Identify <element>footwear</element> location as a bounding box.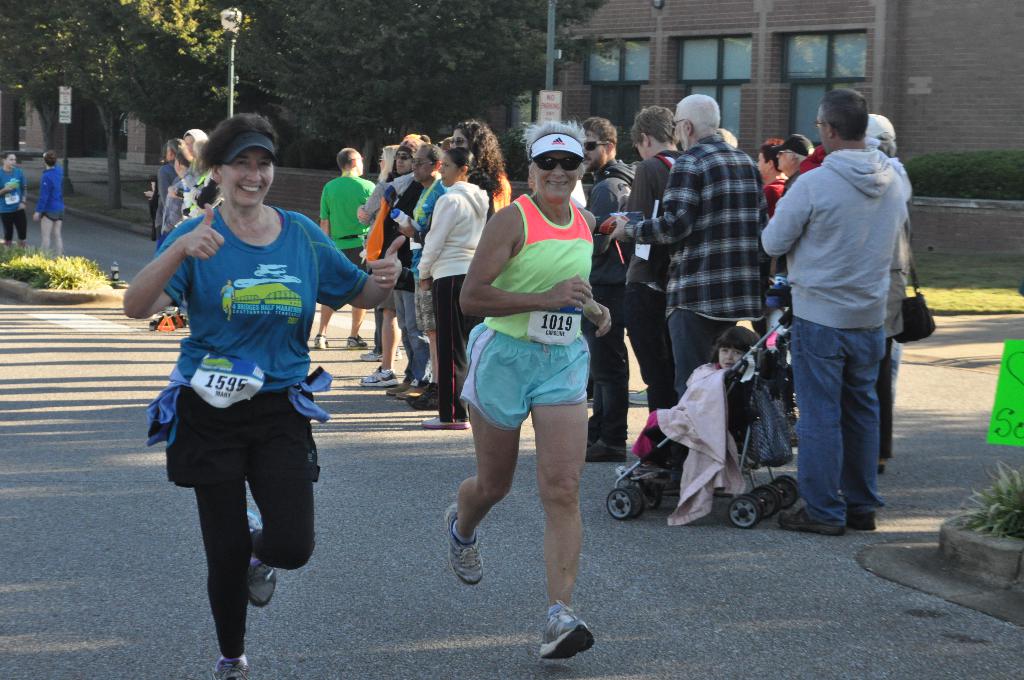
609 465 653 485.
